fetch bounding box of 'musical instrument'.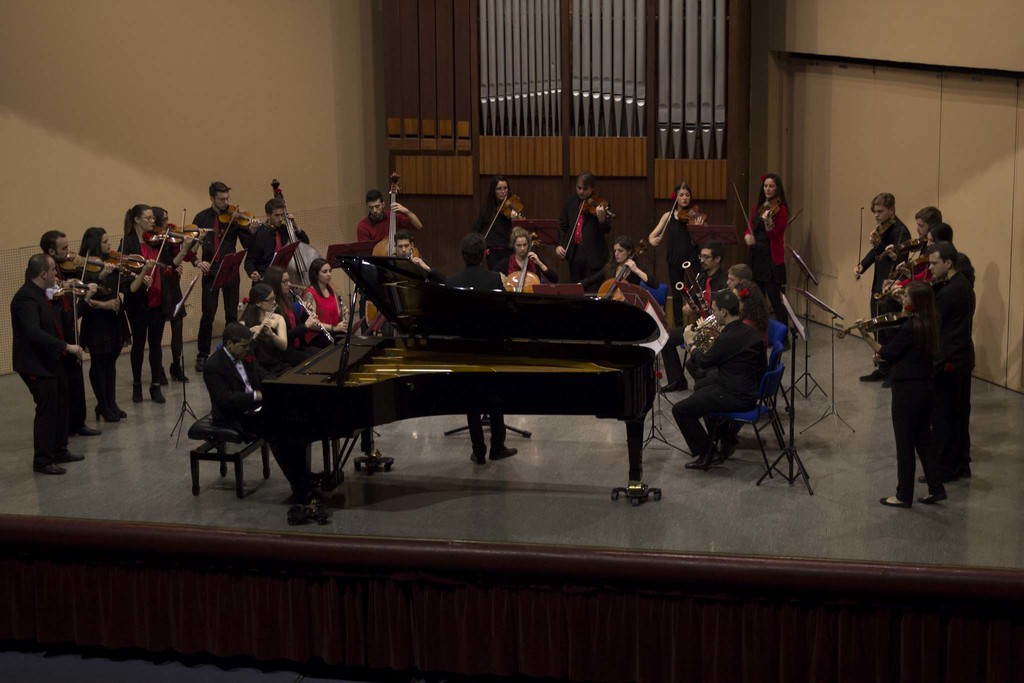
Bbox: {"x1": 669, "y1": 277, "x2": 704, "y2": 324}.
